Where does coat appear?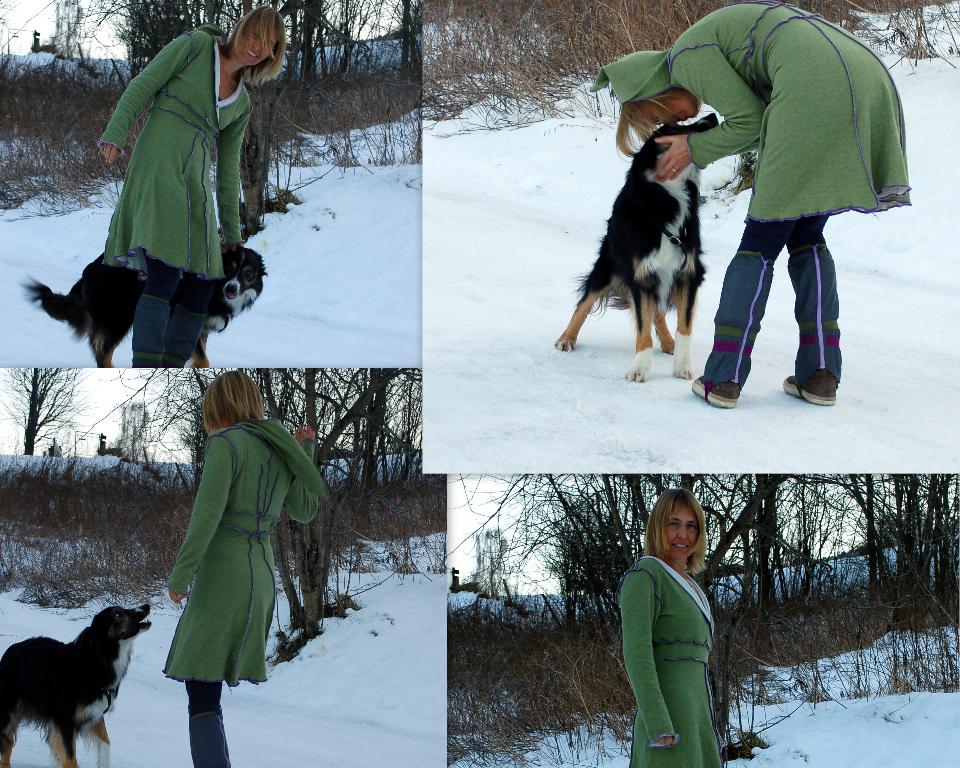
Appears at l=152, t=401, r=297, b=698.
